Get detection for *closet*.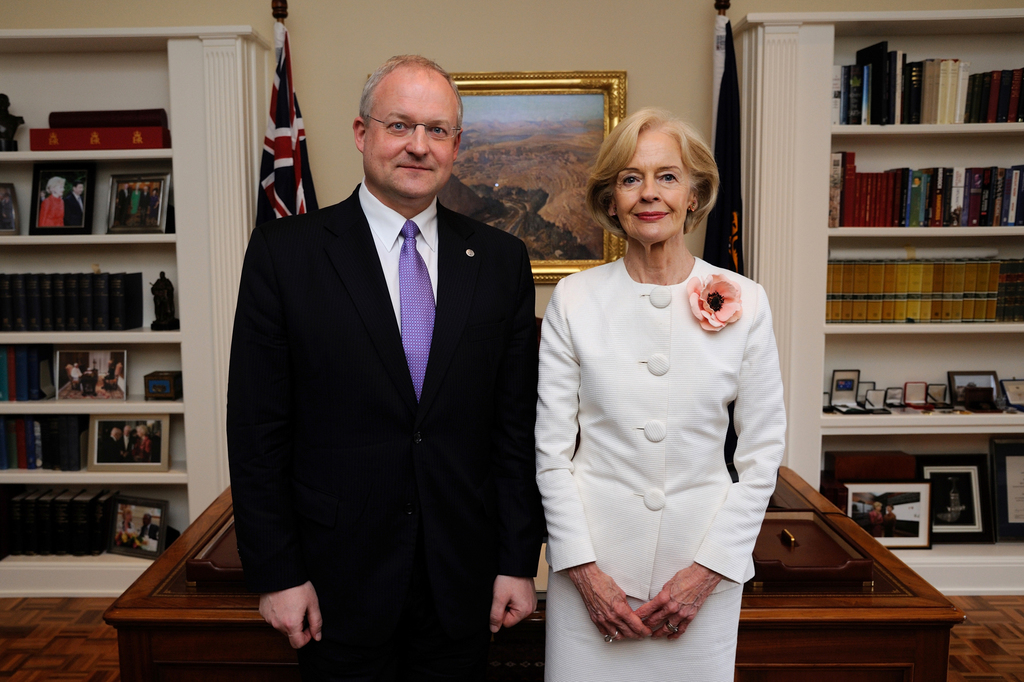
Detection: {"x1": 0, "y1": 25, "x2": 273, "y2": 605}.
